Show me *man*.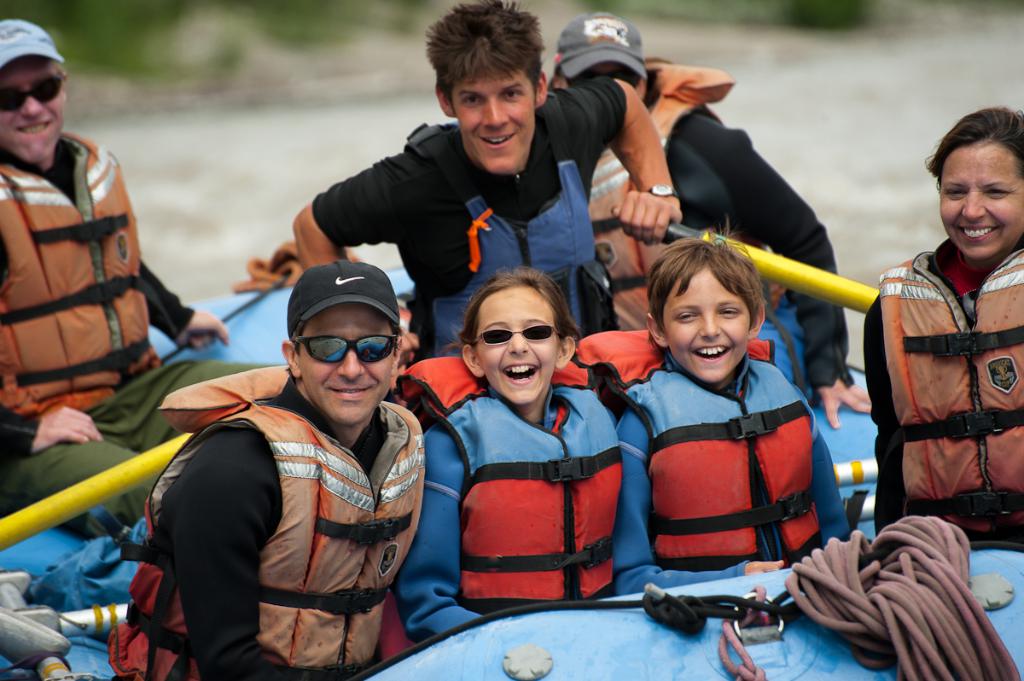
*man* is here: bbox(129, 253, 447, 680).
